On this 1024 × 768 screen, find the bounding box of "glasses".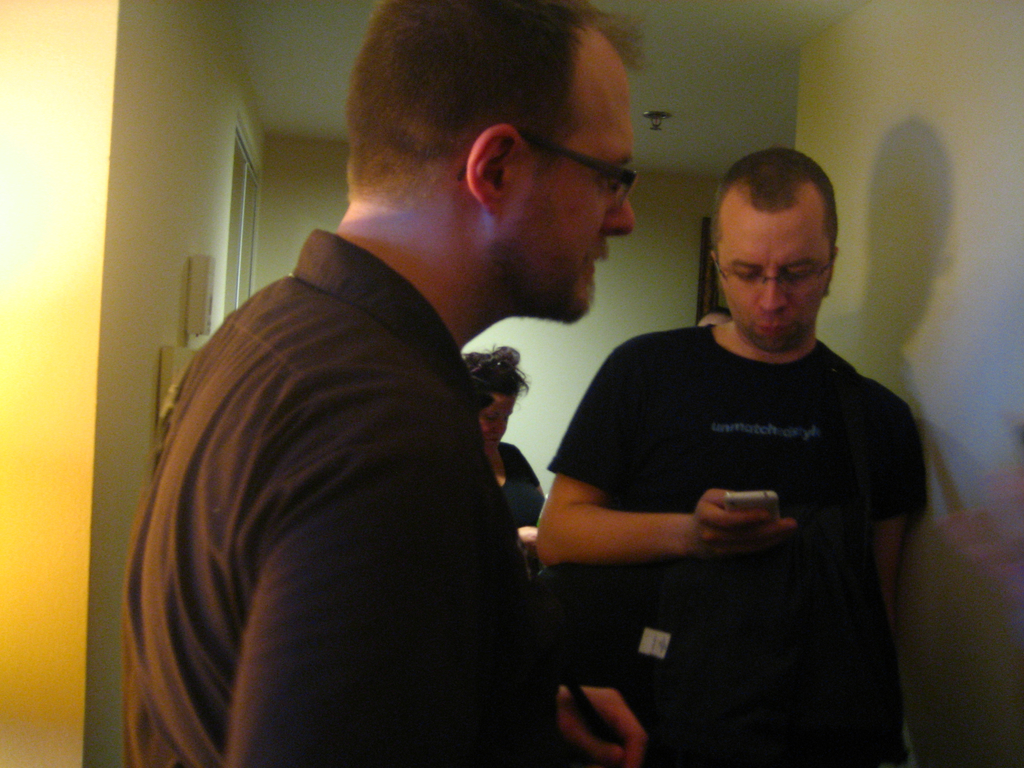
Bounding box: bbox(712, 257, 836, 291).
